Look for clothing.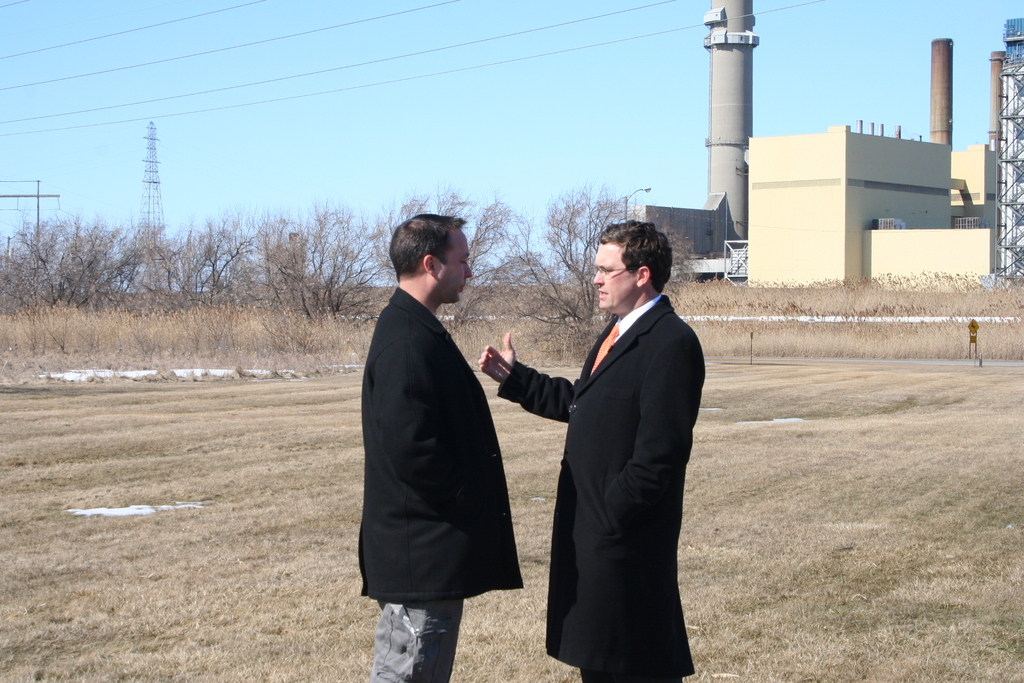
Found: (369,288,525,602).
